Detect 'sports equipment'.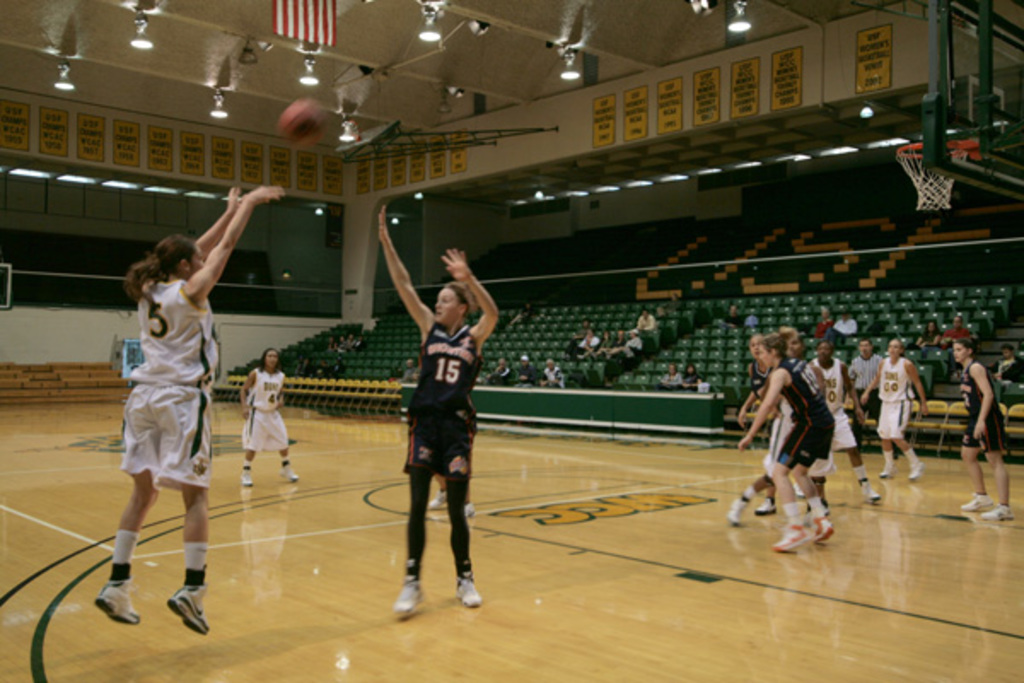
Detected at Rect(282, 99, 321, 131).
